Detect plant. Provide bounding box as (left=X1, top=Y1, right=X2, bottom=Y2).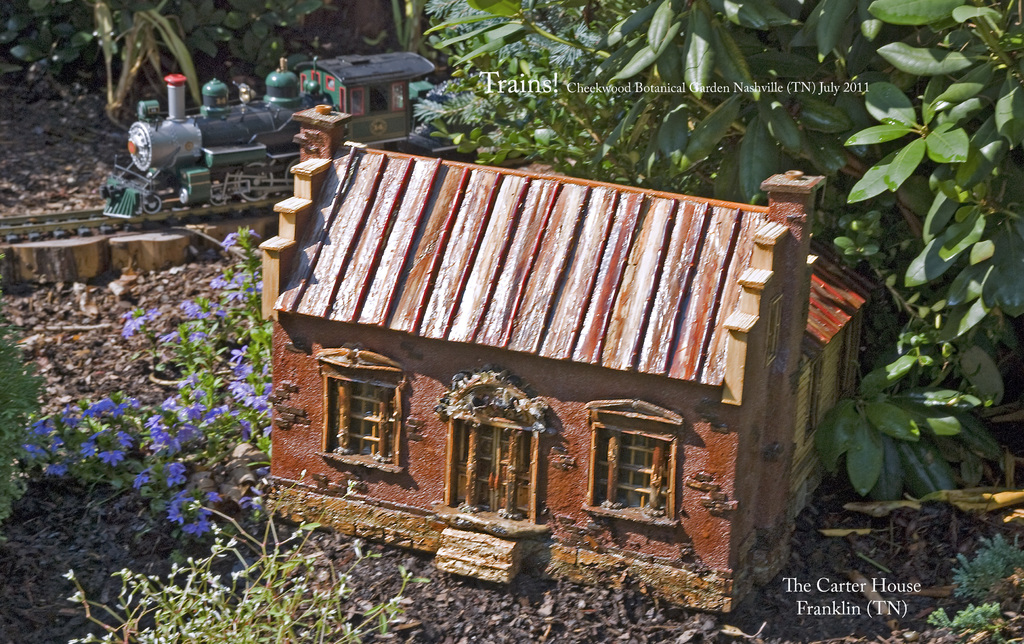
(left=926, top=533, right=1023, bottom=643).
